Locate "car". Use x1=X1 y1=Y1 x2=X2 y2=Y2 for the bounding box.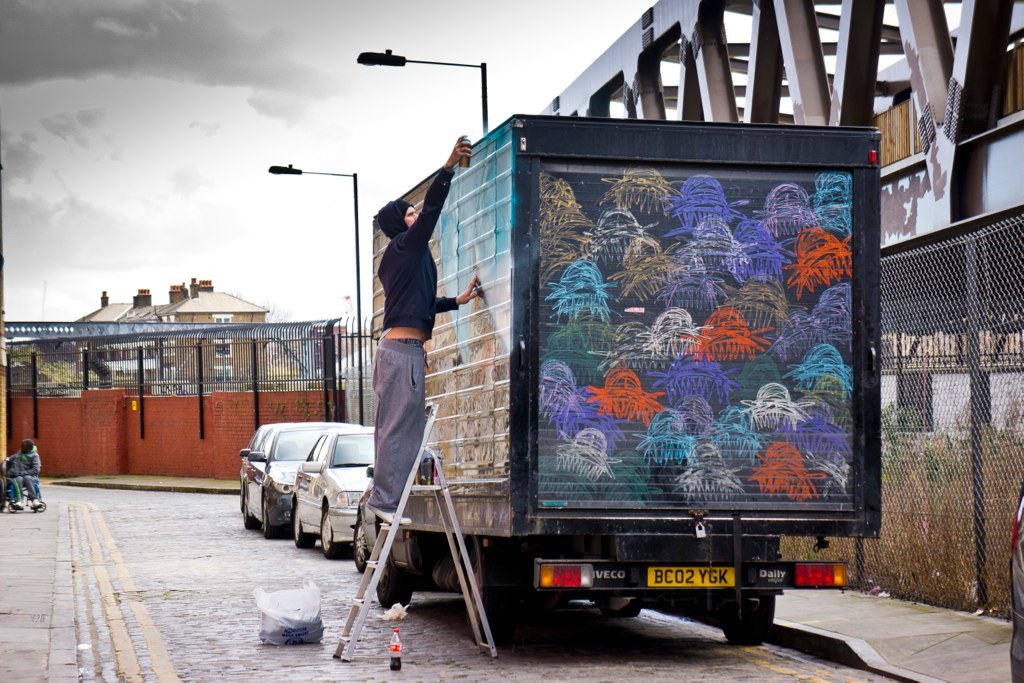
x1=295 y1=429 x2=379 y2=550.
